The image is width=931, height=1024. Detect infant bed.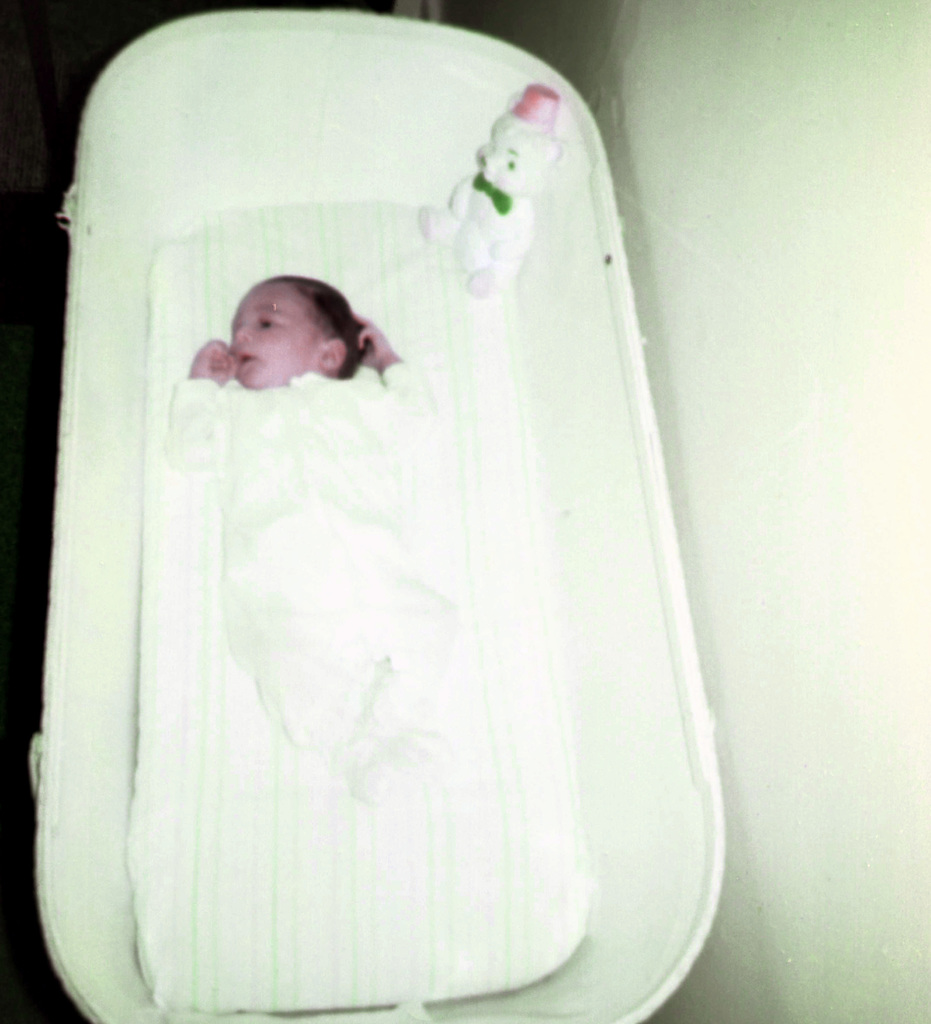
Detection: left=28, top=11, right=726, bottom=1023.
